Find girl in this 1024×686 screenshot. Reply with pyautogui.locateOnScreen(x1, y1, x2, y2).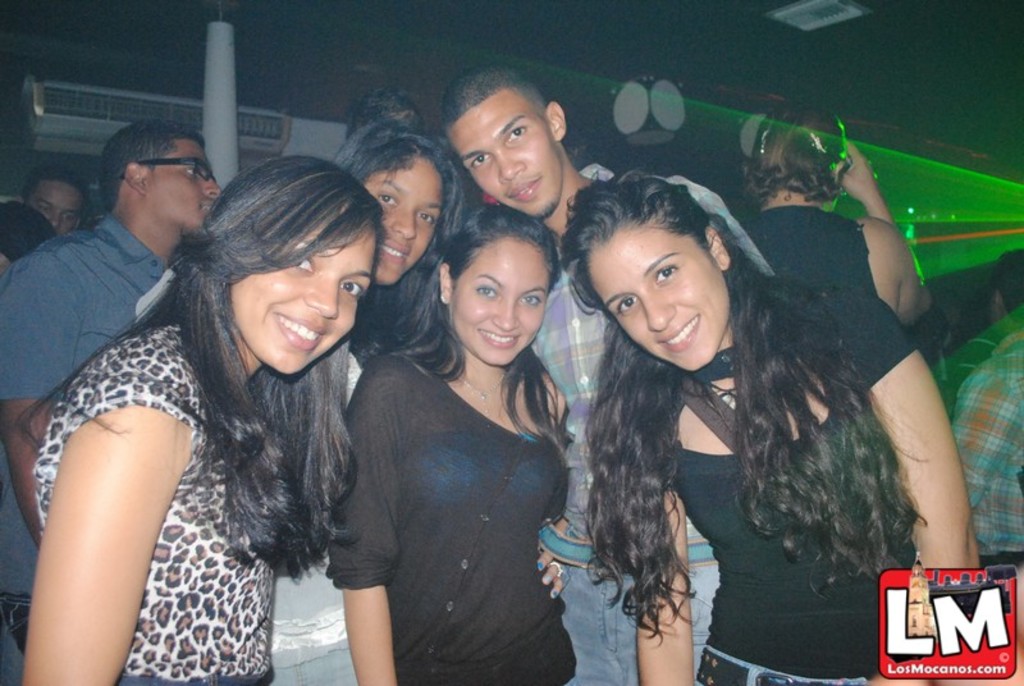
pyautogui.locateOnScreen(557, 173, 979, 685).
